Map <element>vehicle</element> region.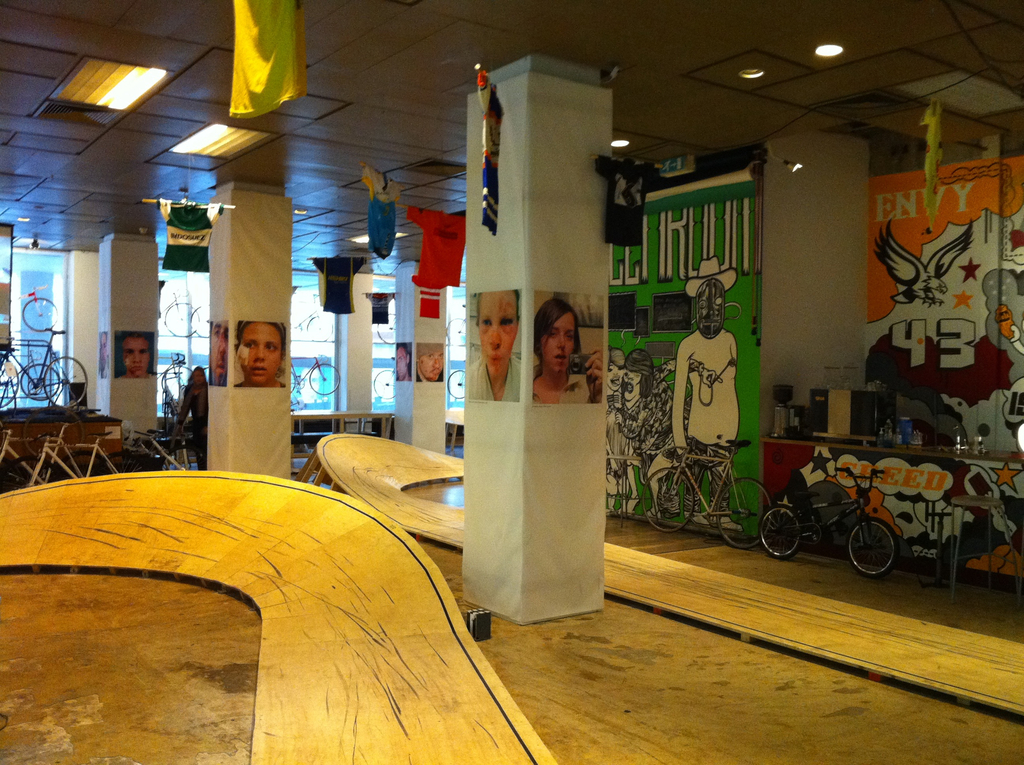
Mapped to bbox=[448, 368, 464, 399].
